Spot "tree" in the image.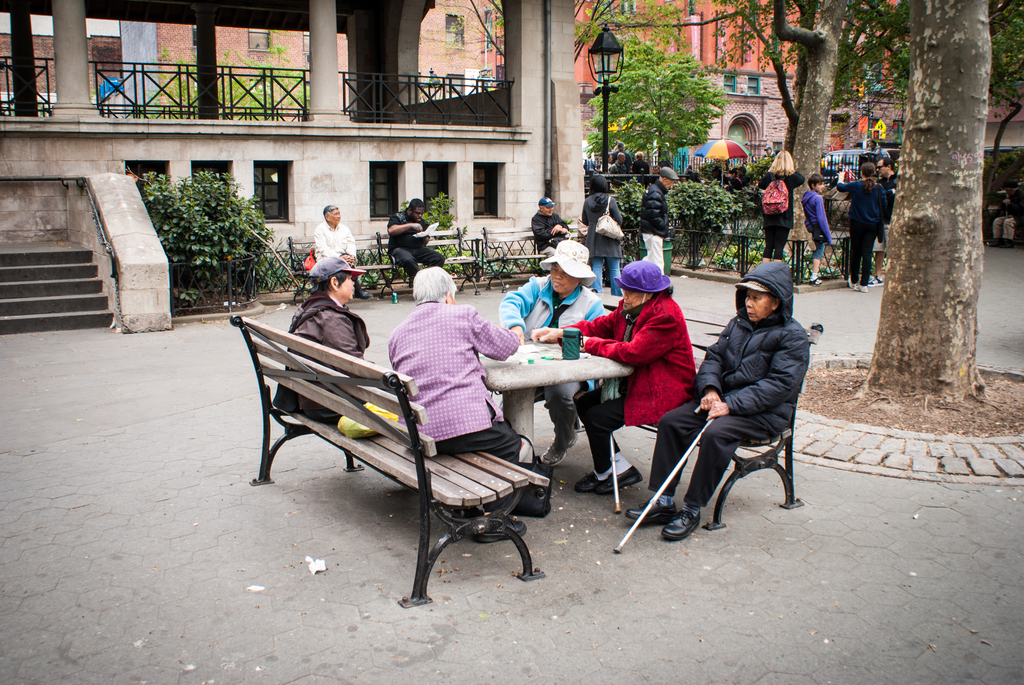
"tree" found at (left=858, top=0, right=1016, bottom=414).
